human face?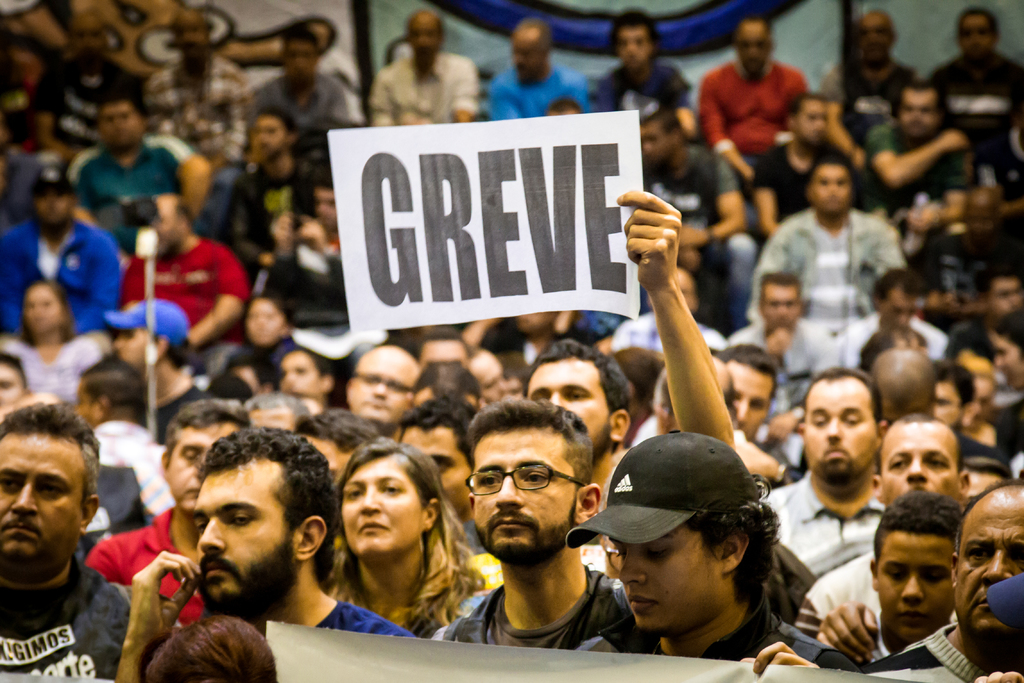
764,281,803,331
